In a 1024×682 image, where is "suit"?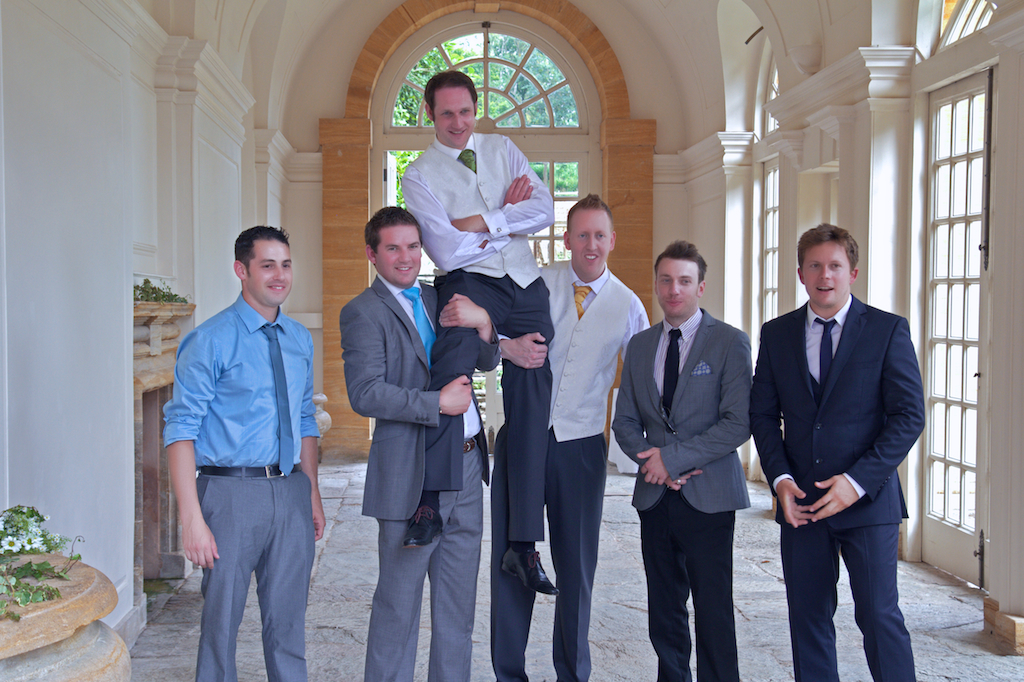
(747,295,927,681).
